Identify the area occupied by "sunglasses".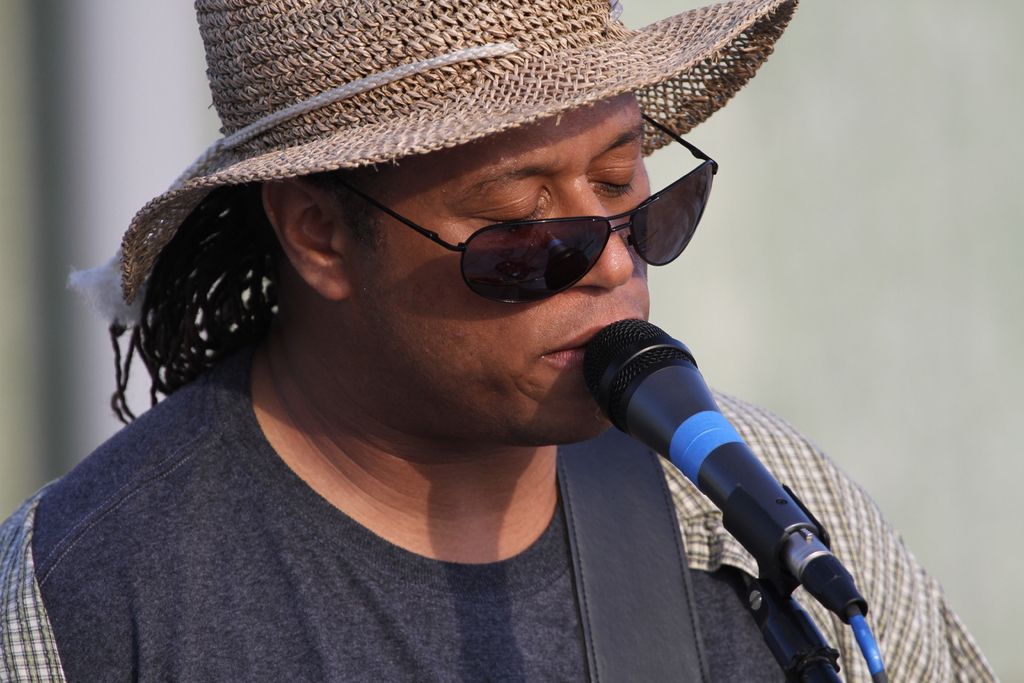
Area: 325/111/719/306.
